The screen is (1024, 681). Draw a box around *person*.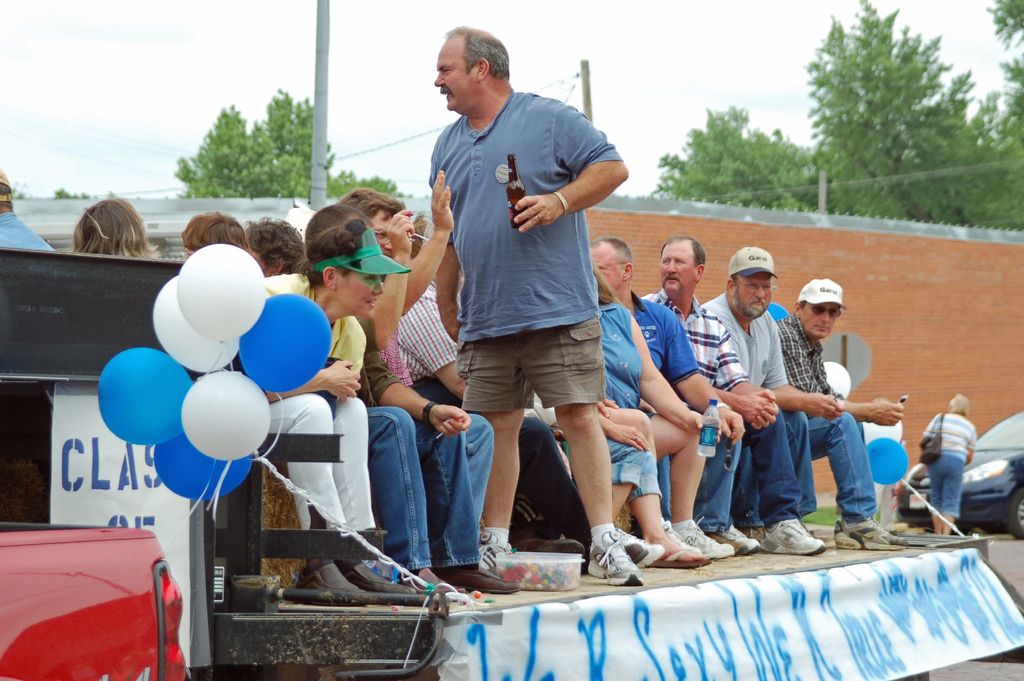
<box>582,227,762,554</box>.
